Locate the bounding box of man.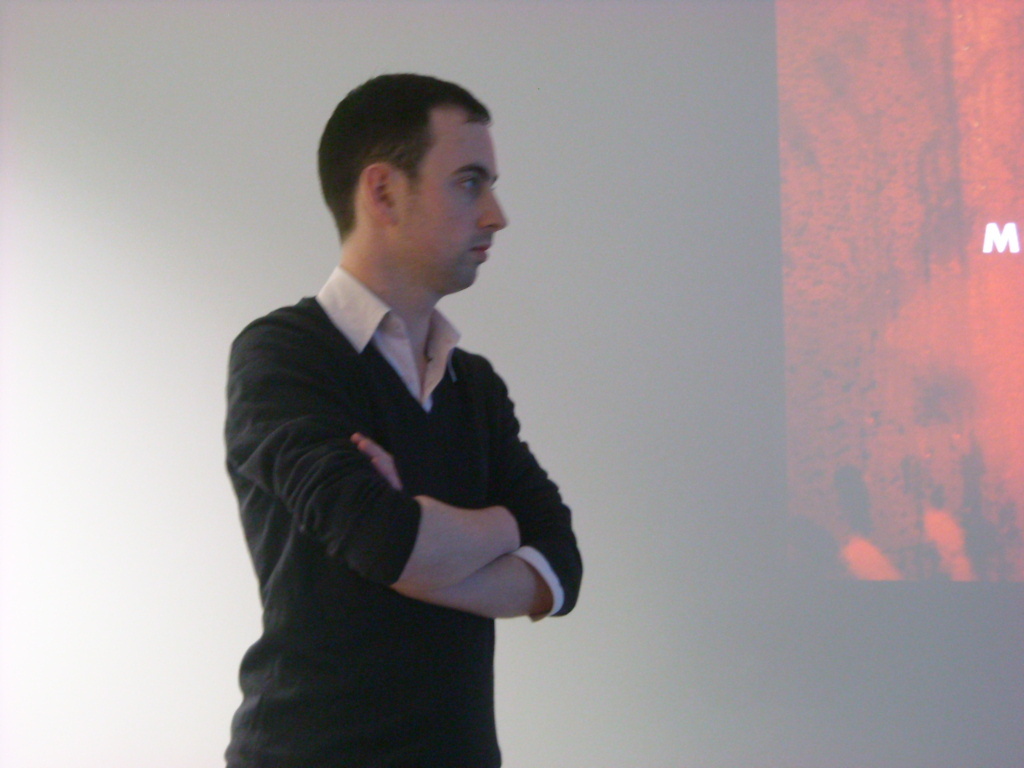
Bounding box: x1=213 y1=82 x2=594 y2=762.
